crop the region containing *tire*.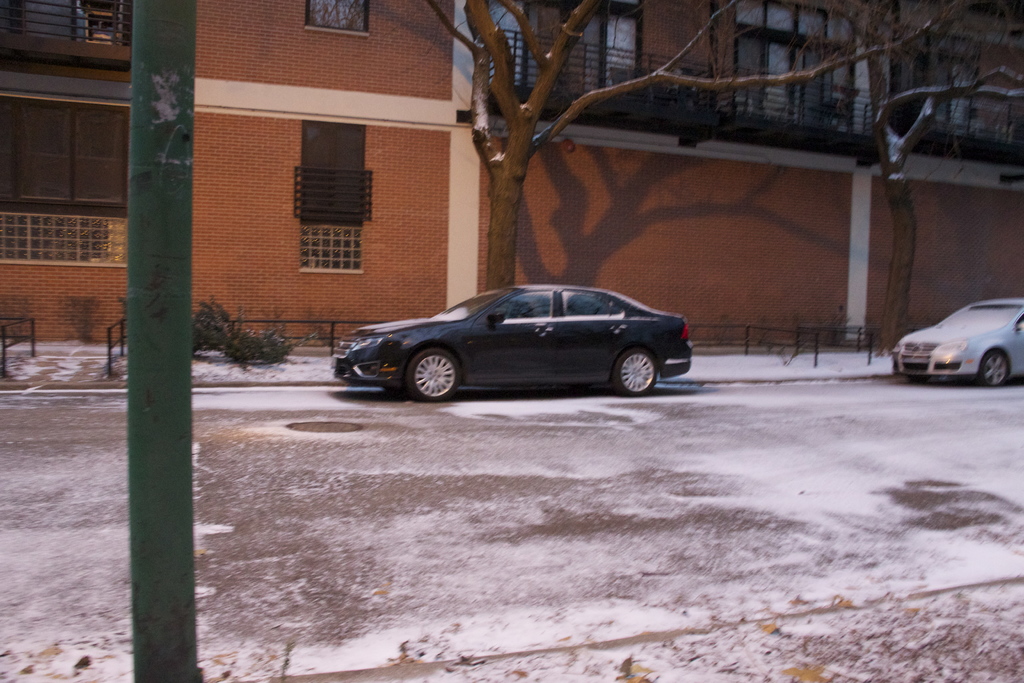
Crop region: [left=983, top=352, right=1008, bottom=386].
